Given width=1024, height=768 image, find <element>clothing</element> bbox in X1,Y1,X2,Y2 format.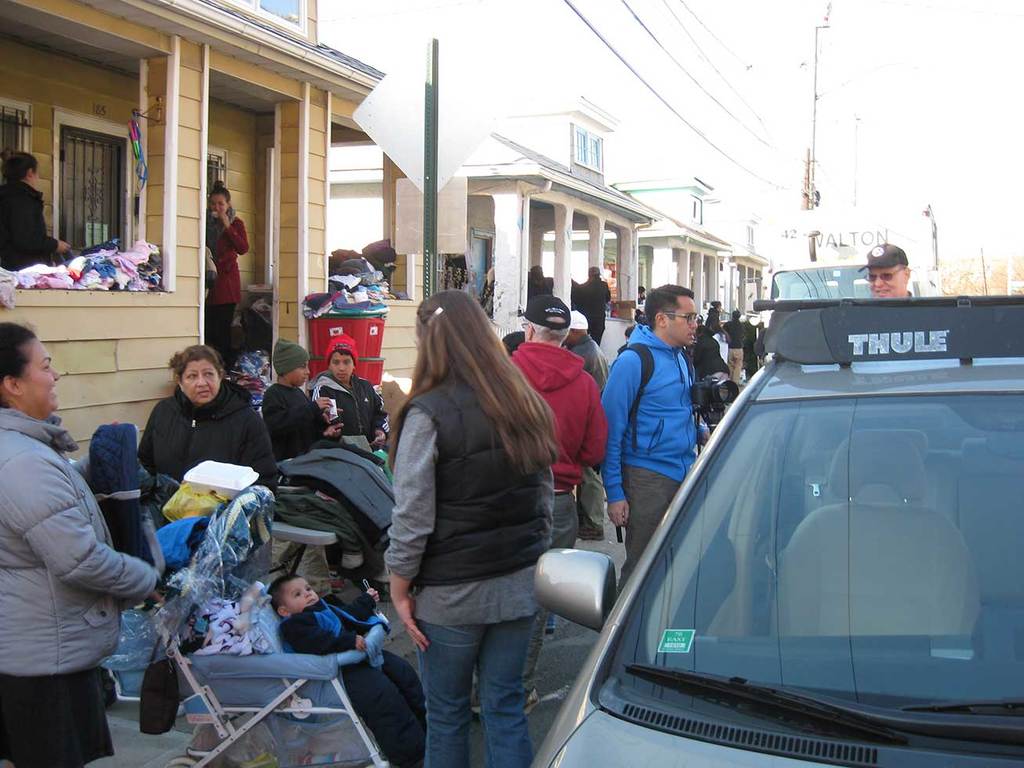
287,589,434,763.
